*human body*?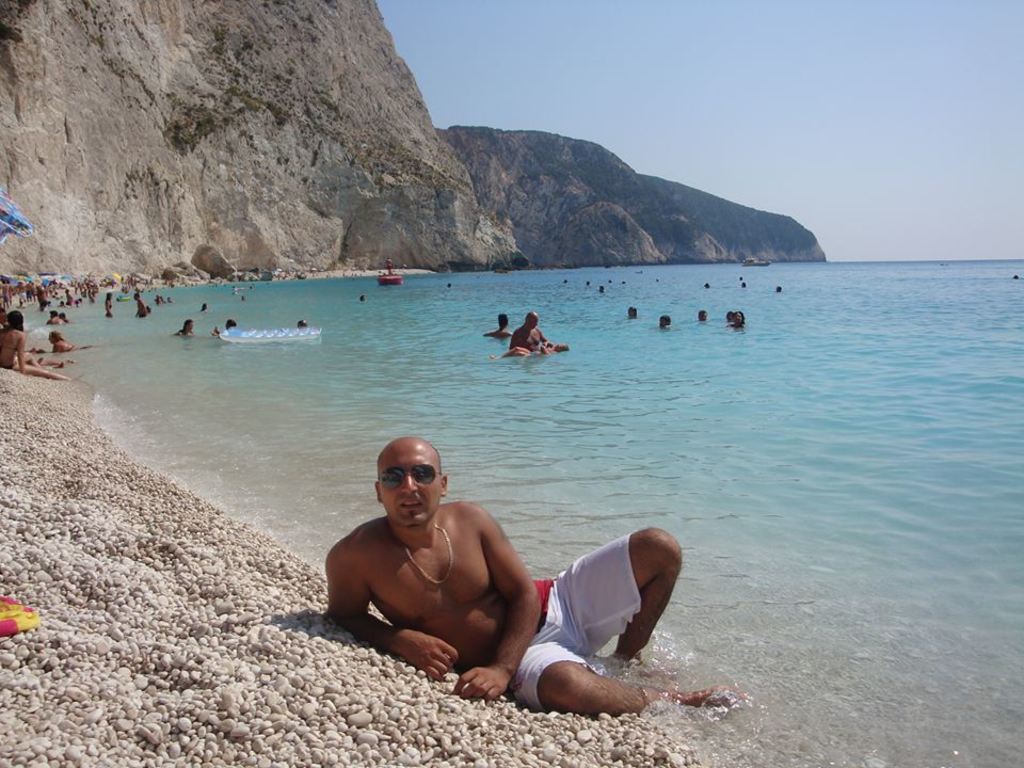
rect(486, 311, 519, 338)
